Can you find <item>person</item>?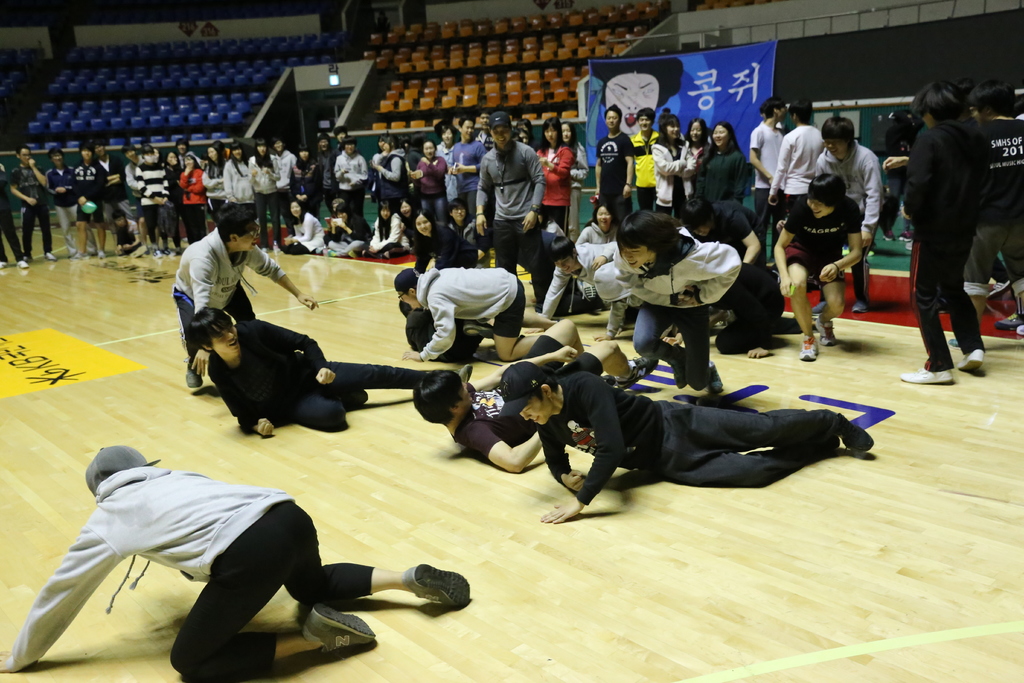
Yes, bounding box: (left=805, top=112, right=884, bottom=317).
